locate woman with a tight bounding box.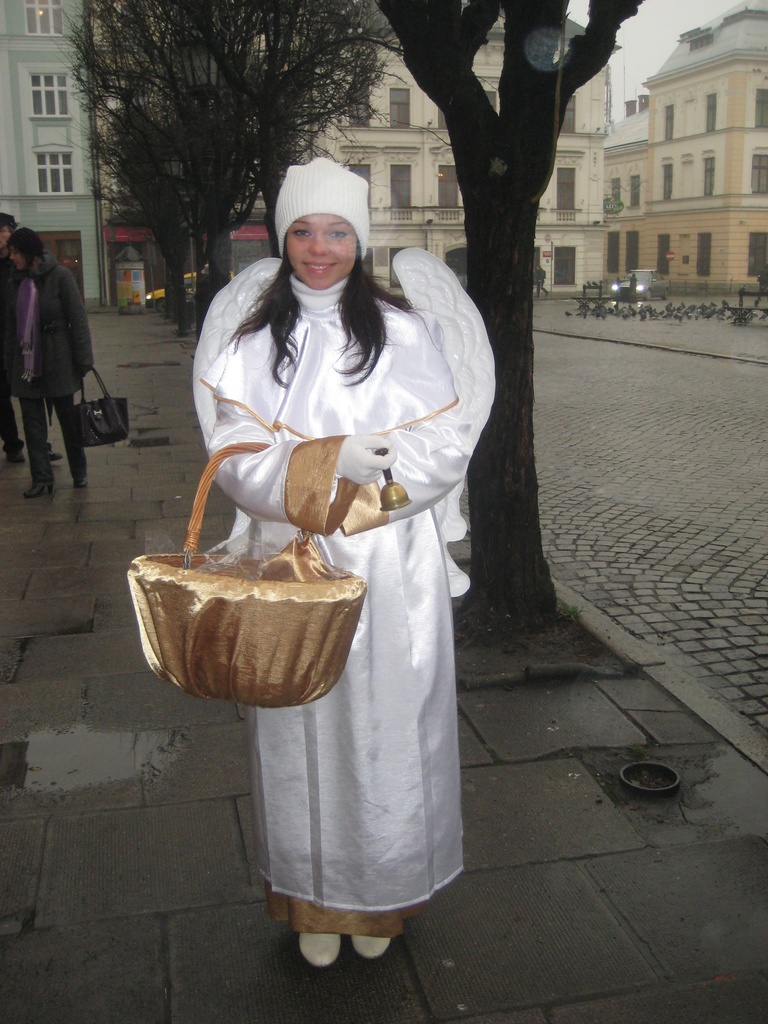
(191,144,512,975).
